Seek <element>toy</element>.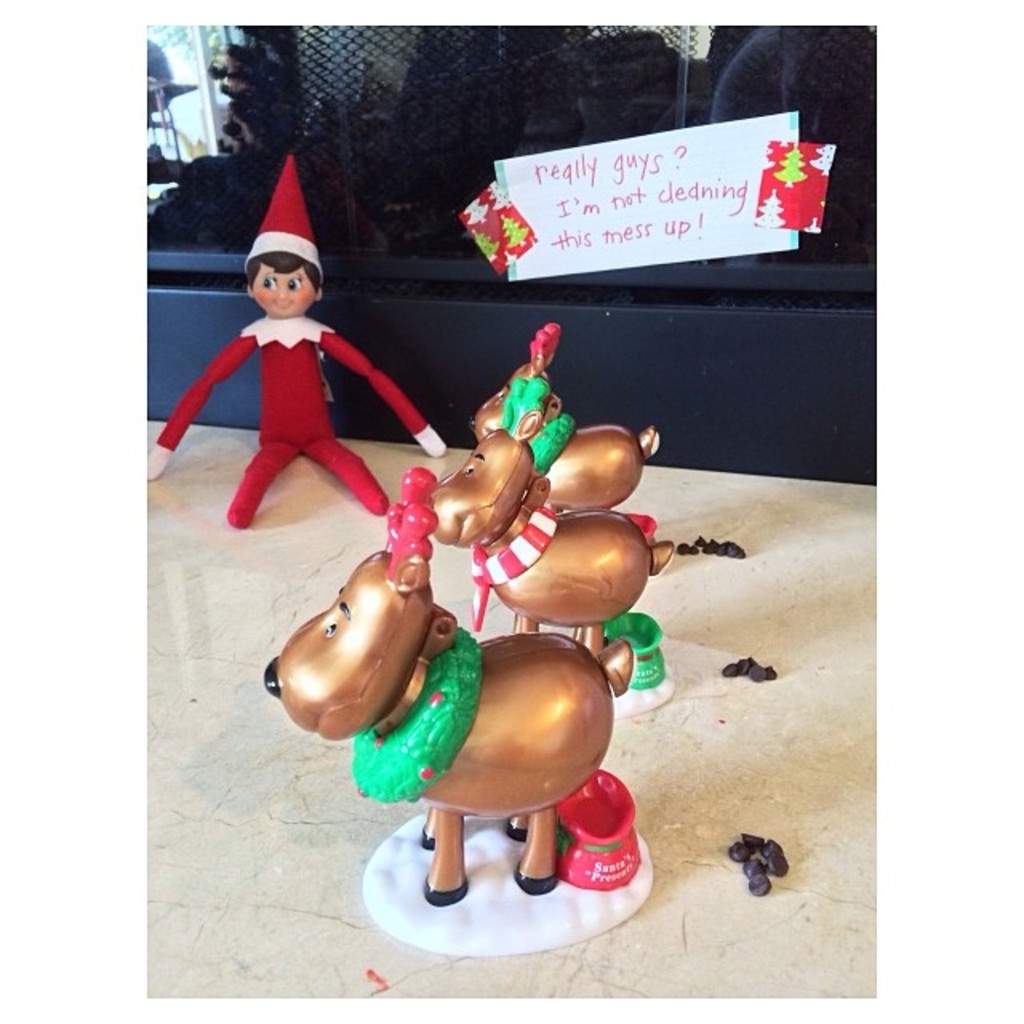
l=238, t=456, r=648, b=915.
